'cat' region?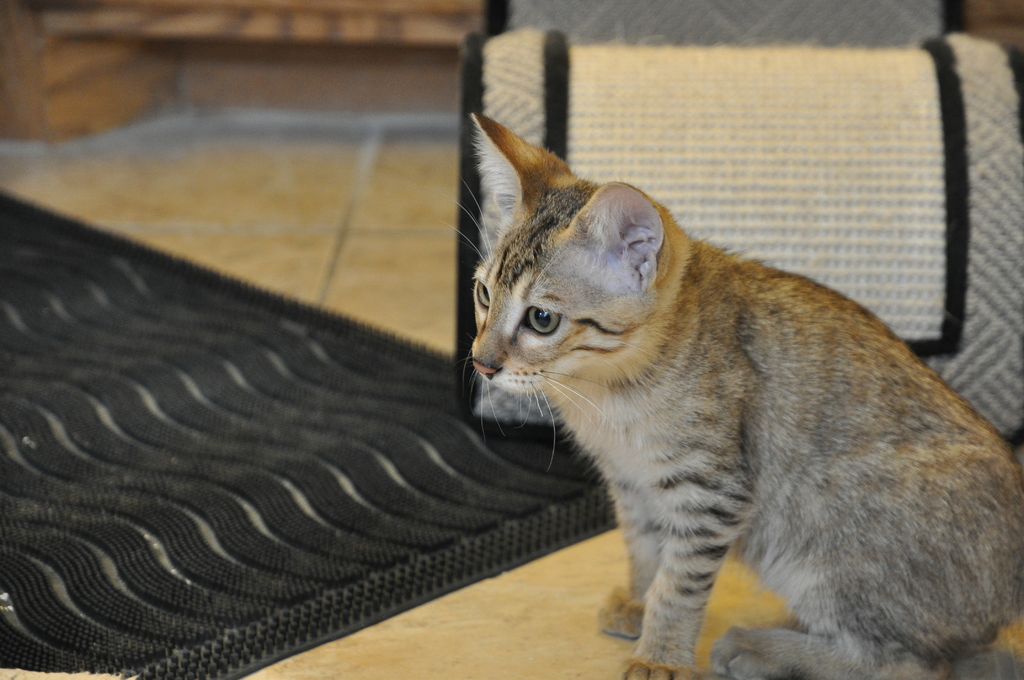
[426,104,1023,679]
